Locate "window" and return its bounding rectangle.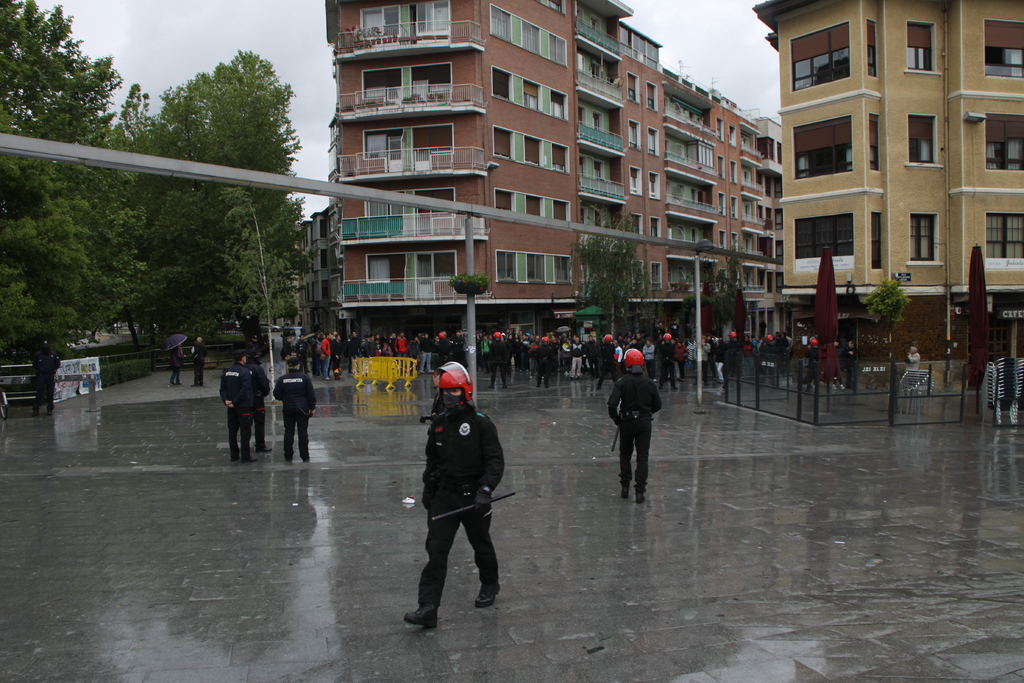
bbox=[765, 272, 773, 293].
